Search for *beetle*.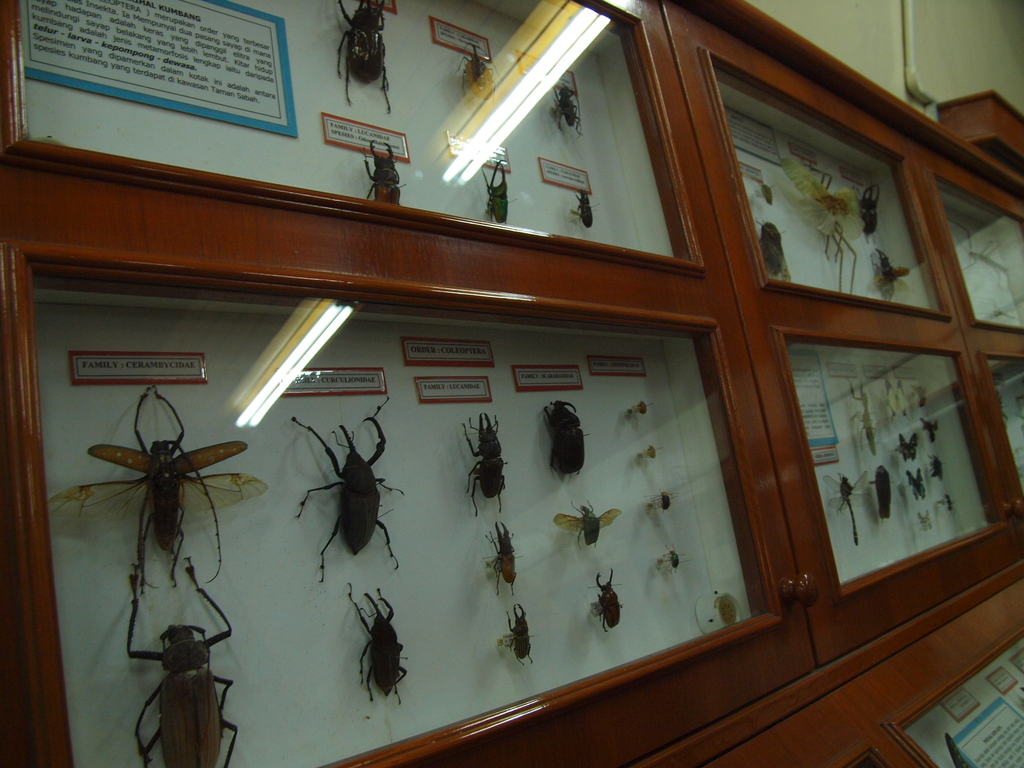
Found at 118, 554, 244, 766.
